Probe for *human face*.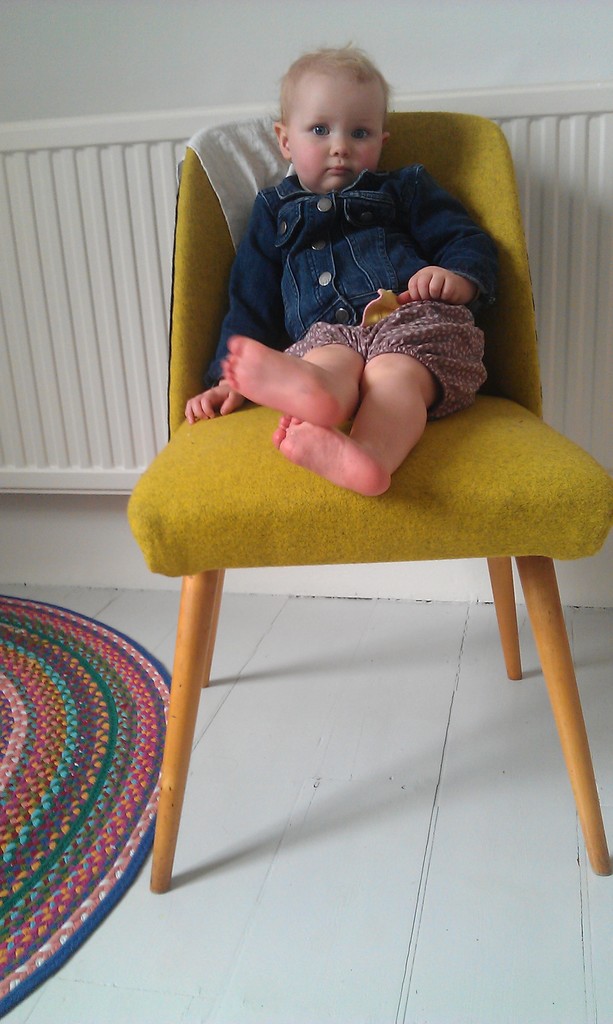
Probe result: bbox=(281, 68, 381, 200).
